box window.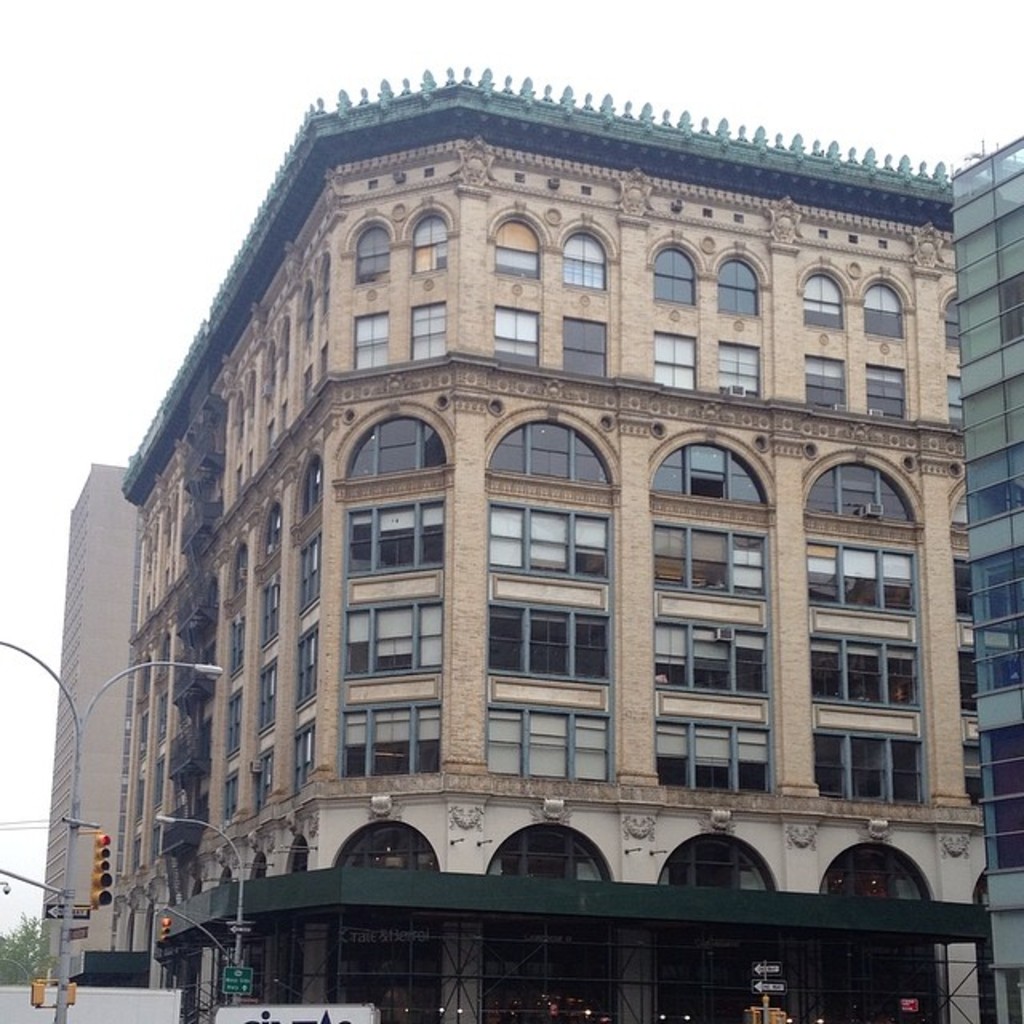
locate(331, 821, 434, 875).
